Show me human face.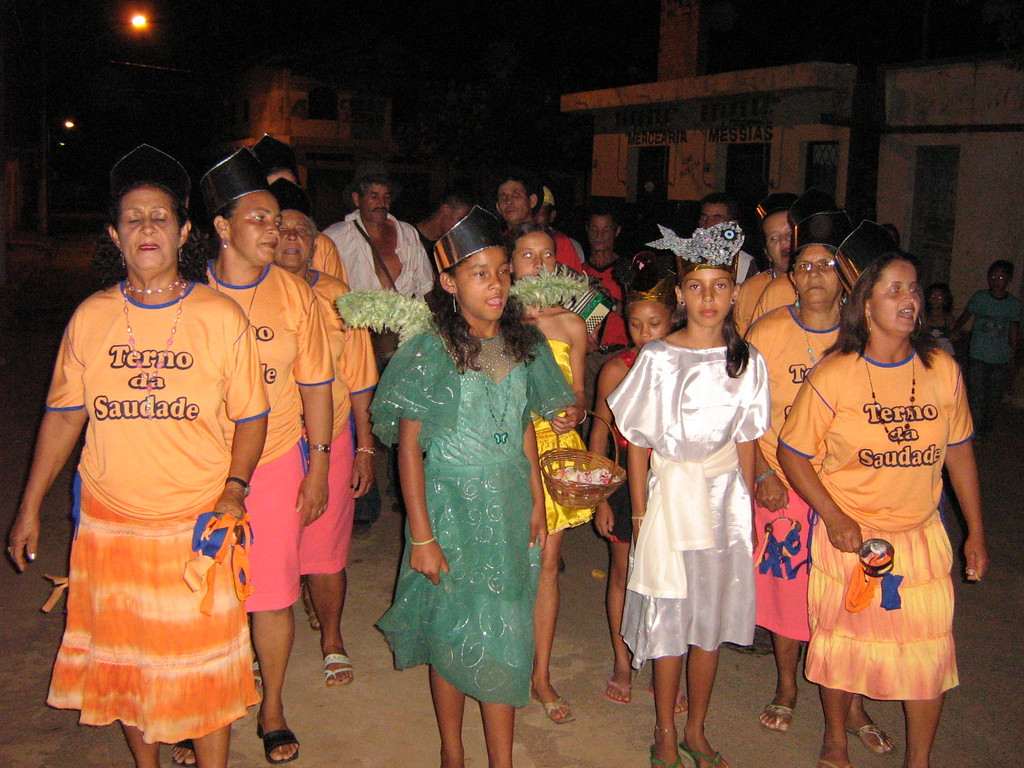
human face is here: box(497, 183, 530, 217).
